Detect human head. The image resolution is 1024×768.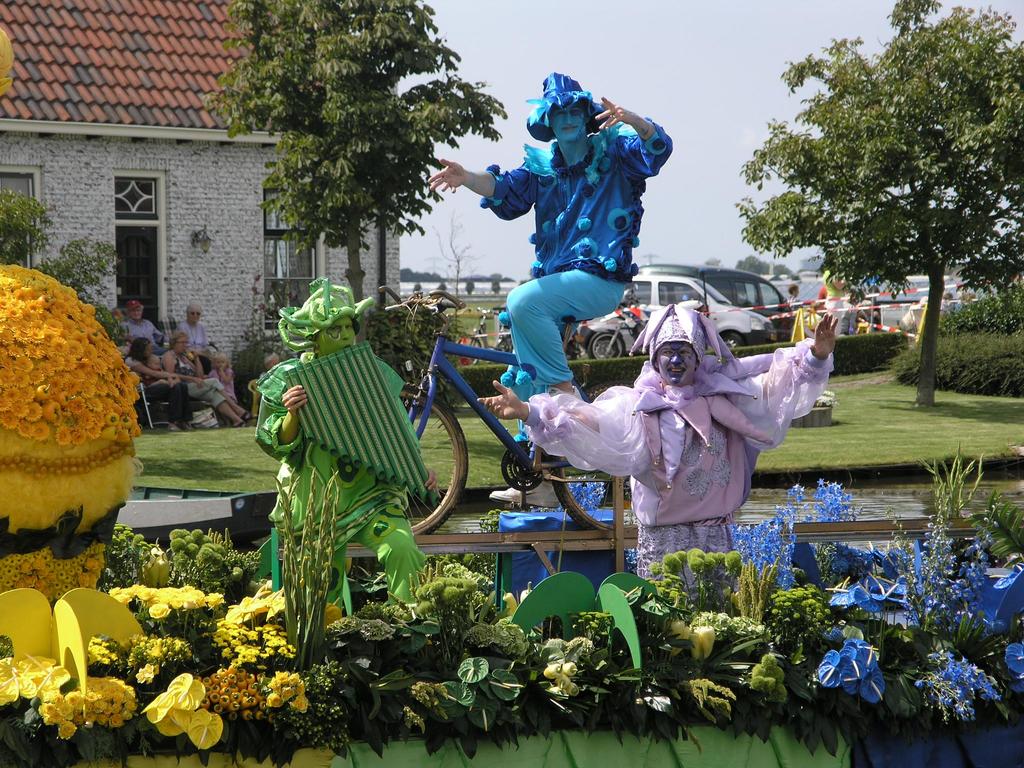
280 279 376 362.
